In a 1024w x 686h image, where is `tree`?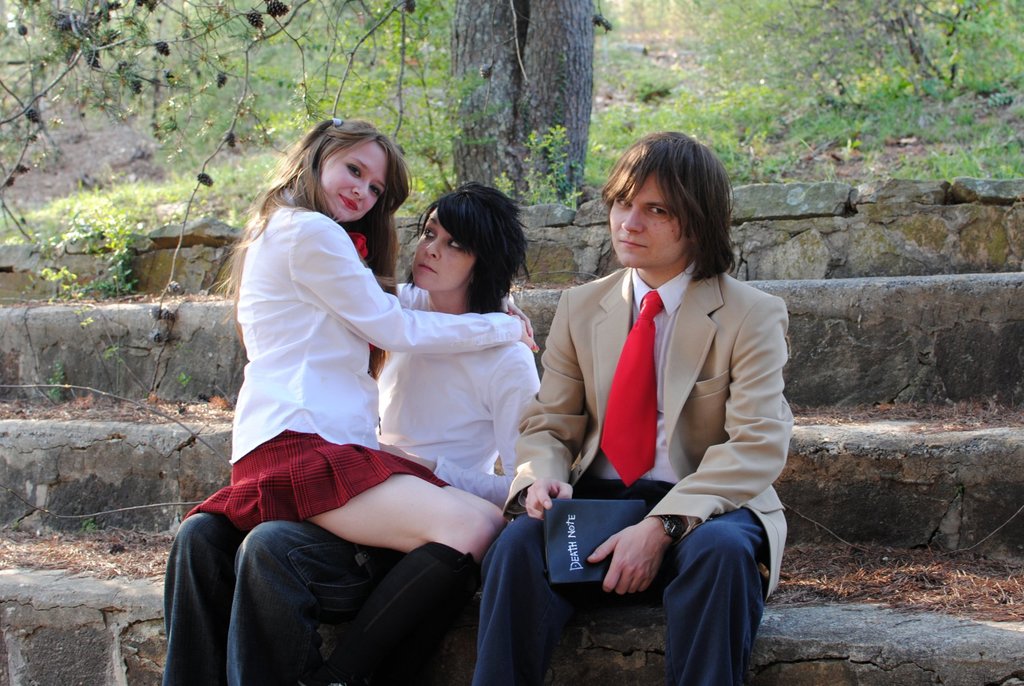
box=[393, 0, 599, 208].
